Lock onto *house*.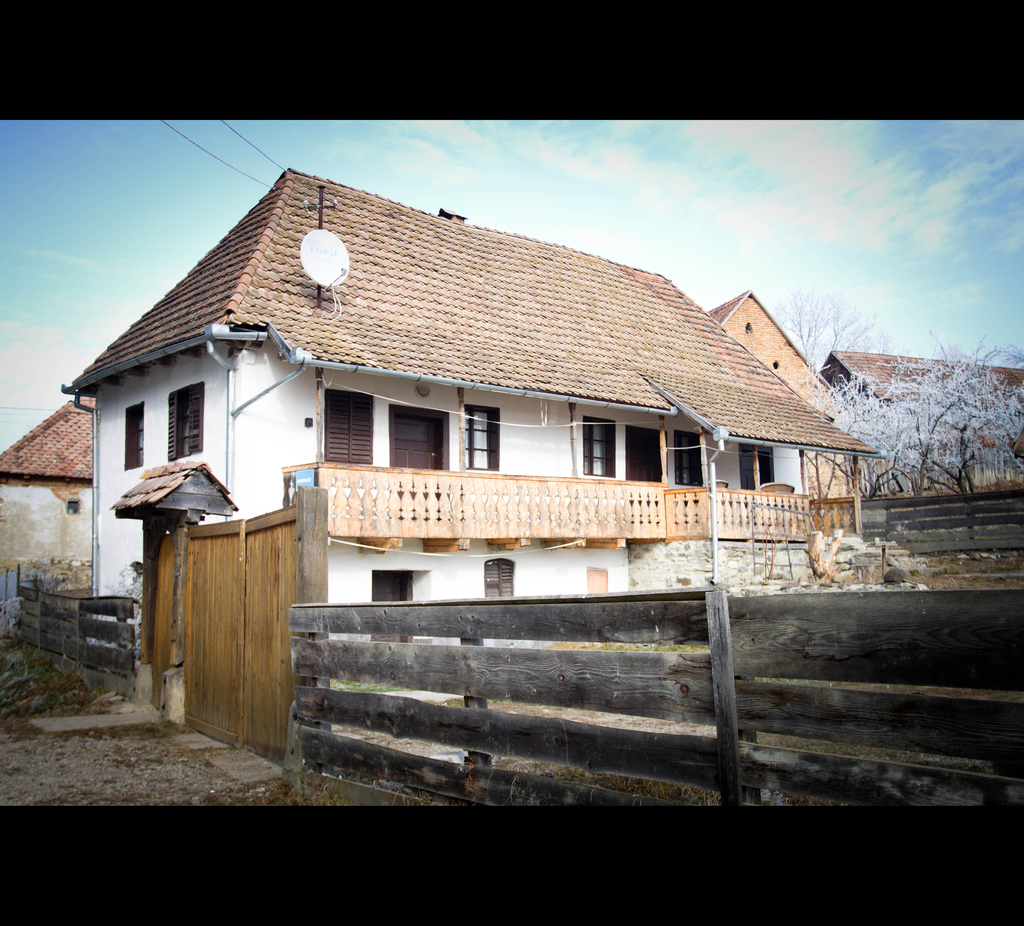
Locked: Rect(54, 168, 879, 656).
